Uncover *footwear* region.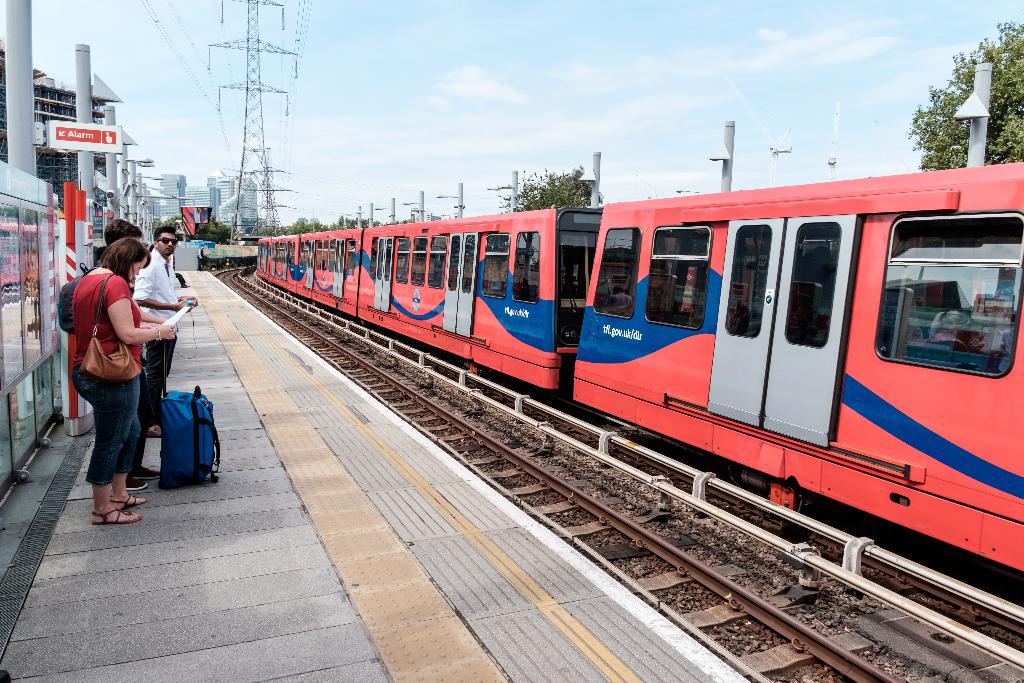
Uncovered: bbox=[115, 495, 141, 508].
